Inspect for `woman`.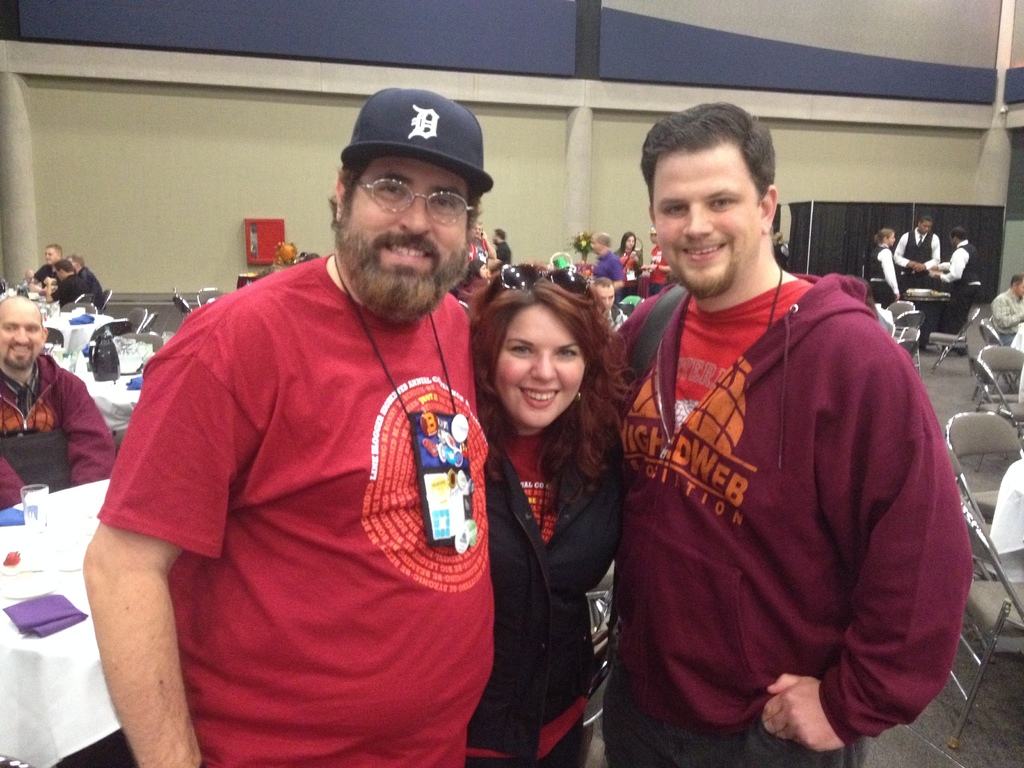
Inspection: {"left": 458, "top": 258, "right": 488, "bottom": 319}.
